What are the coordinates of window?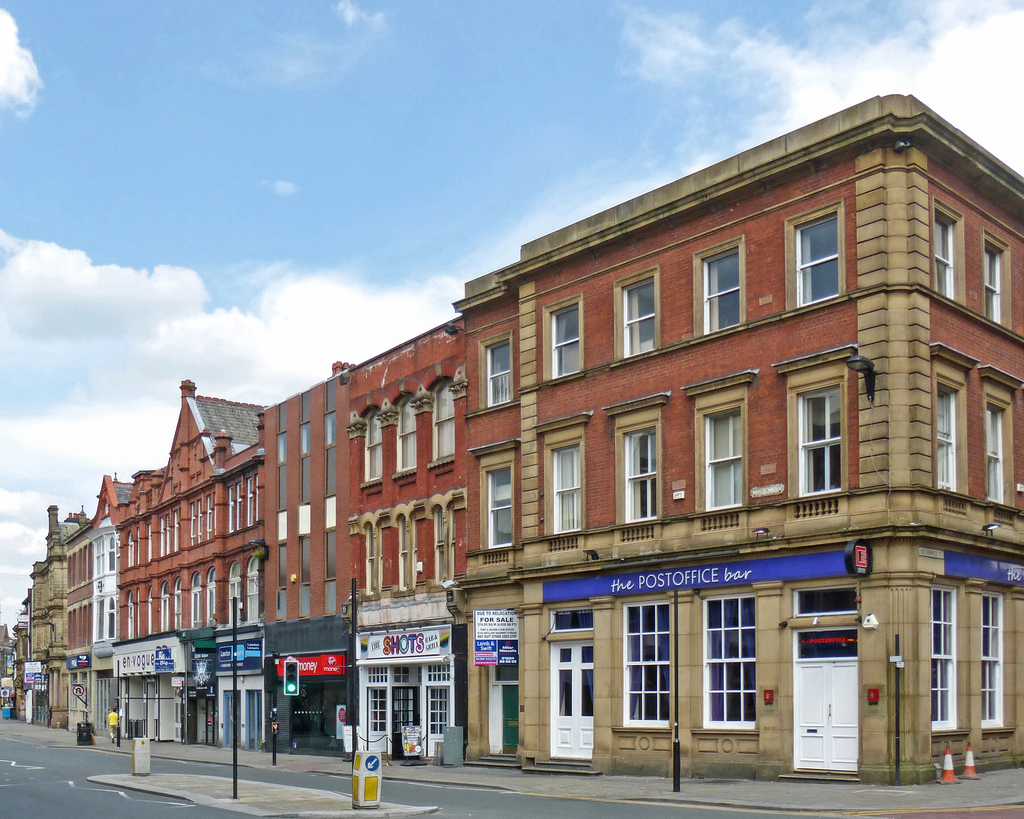
bbox(185, 494, 216, 550).
